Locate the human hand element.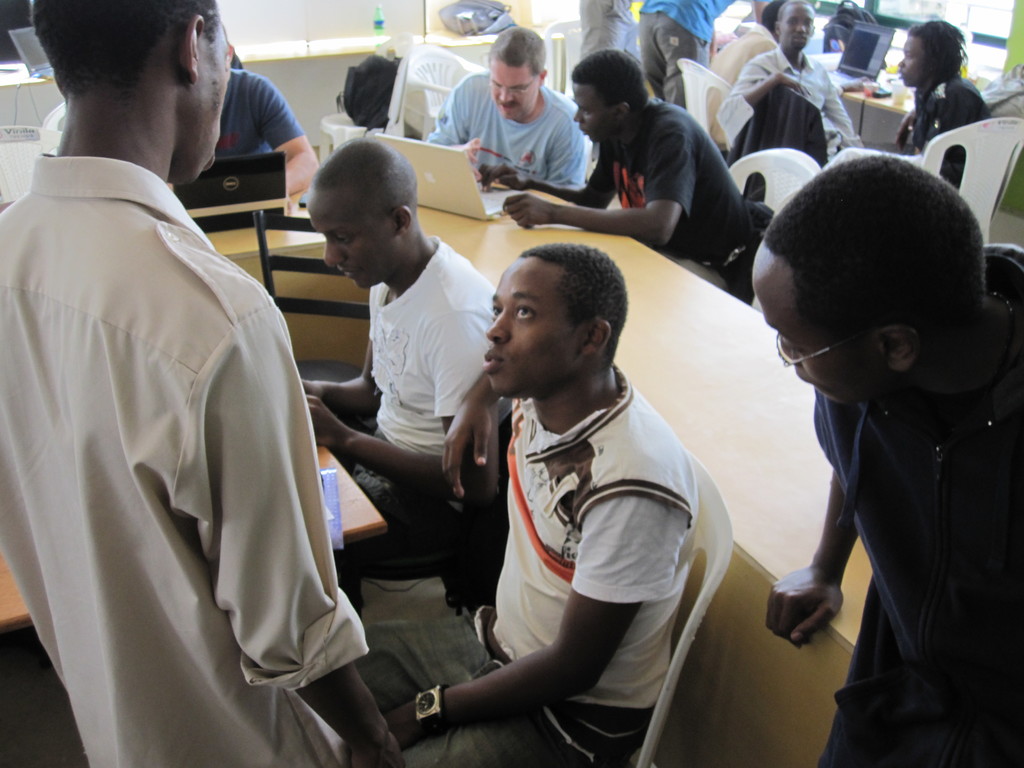
Element bbox: box=[893, 108, 915, 154].
